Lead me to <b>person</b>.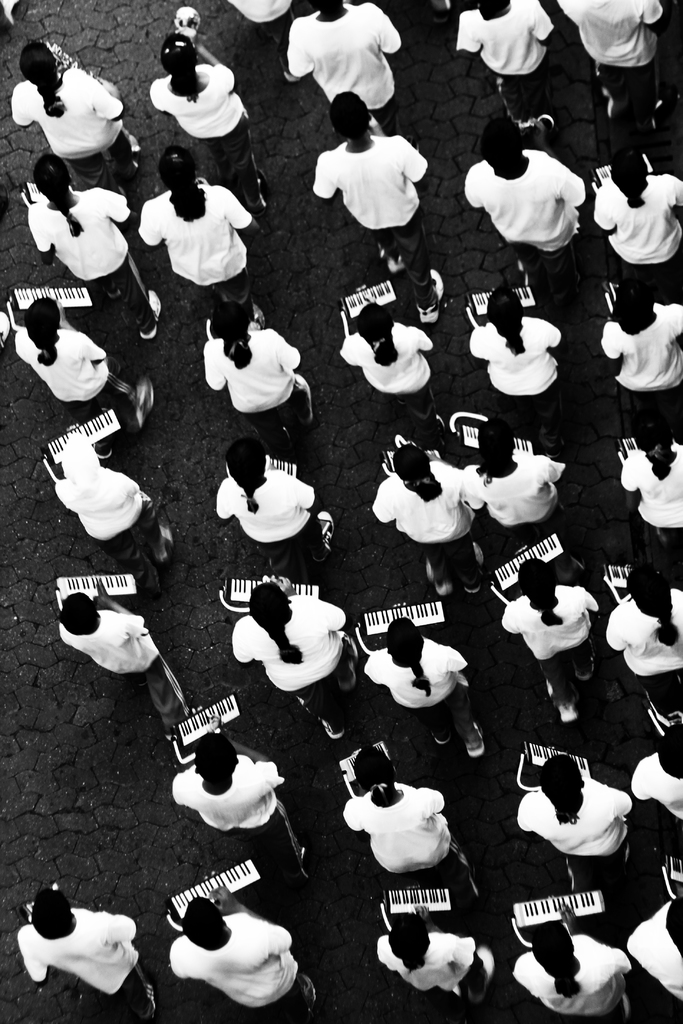
Lead to region(15, 886, 163, 1023).
